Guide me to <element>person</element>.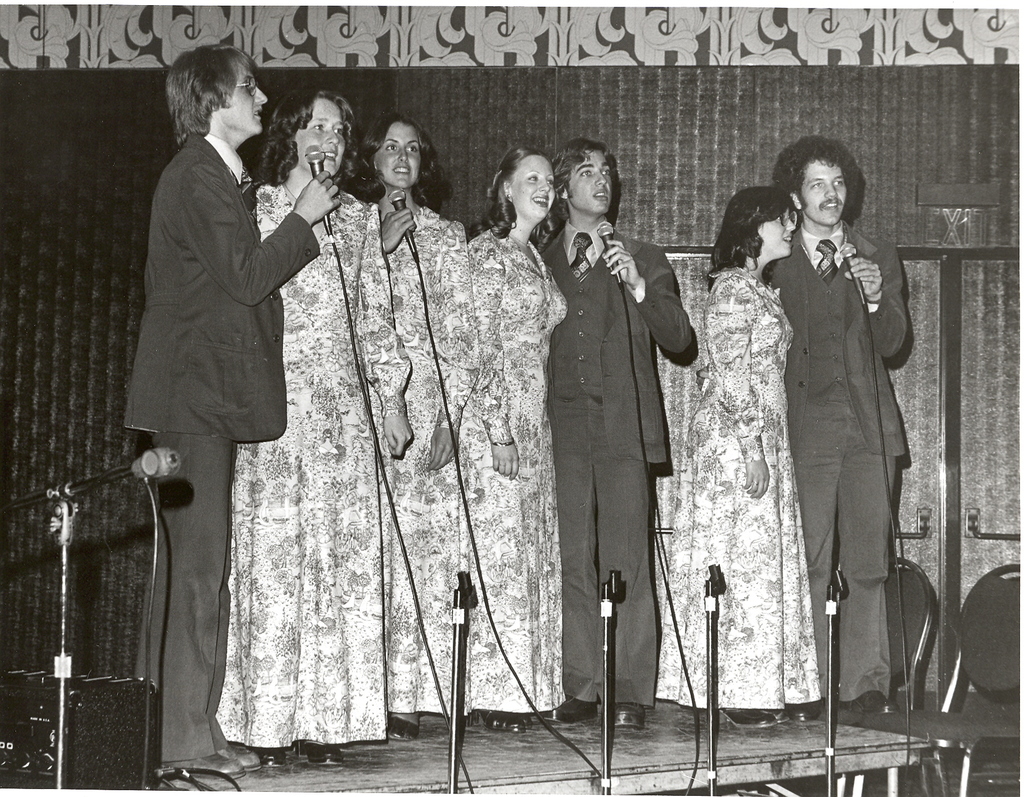
Guidance: detection(463, 145, 566, 733).
